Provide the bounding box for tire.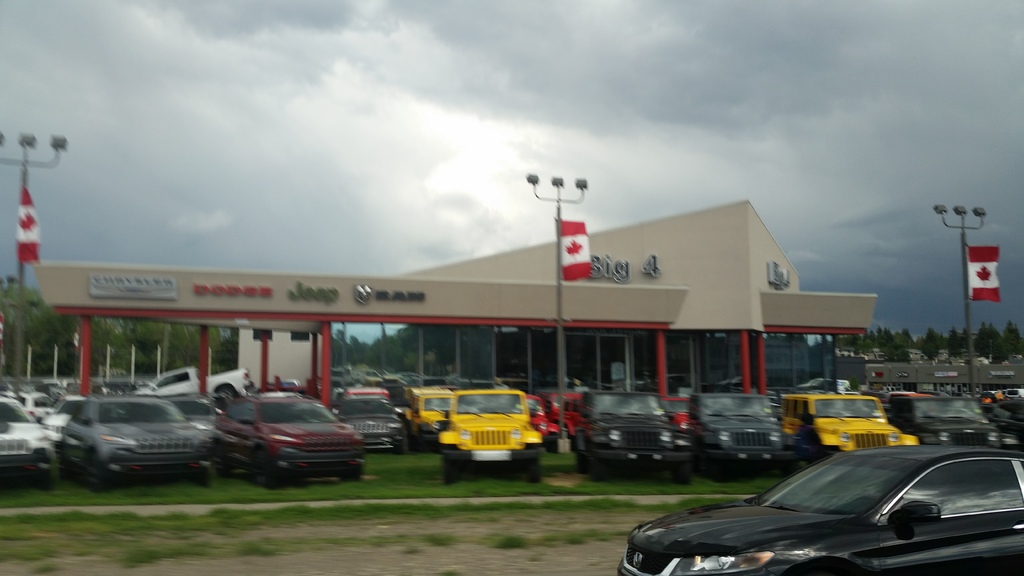
[518, 458, 544, 486].
